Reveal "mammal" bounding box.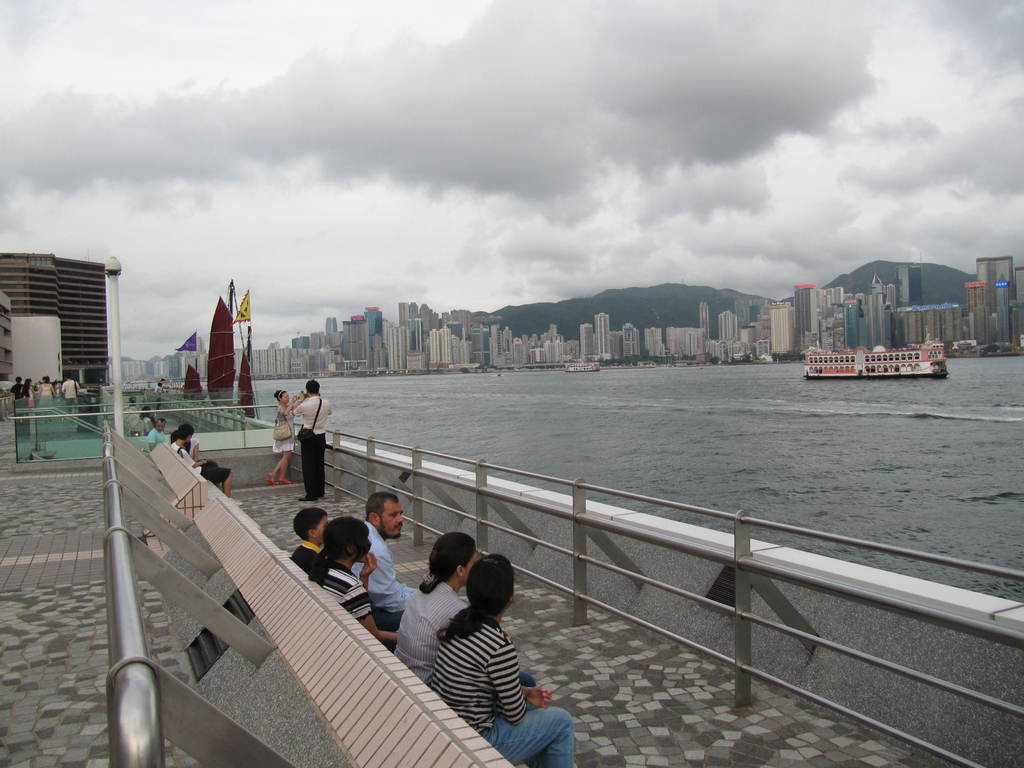
Revealed: left=364, top=483, right=420, bottom=626.
